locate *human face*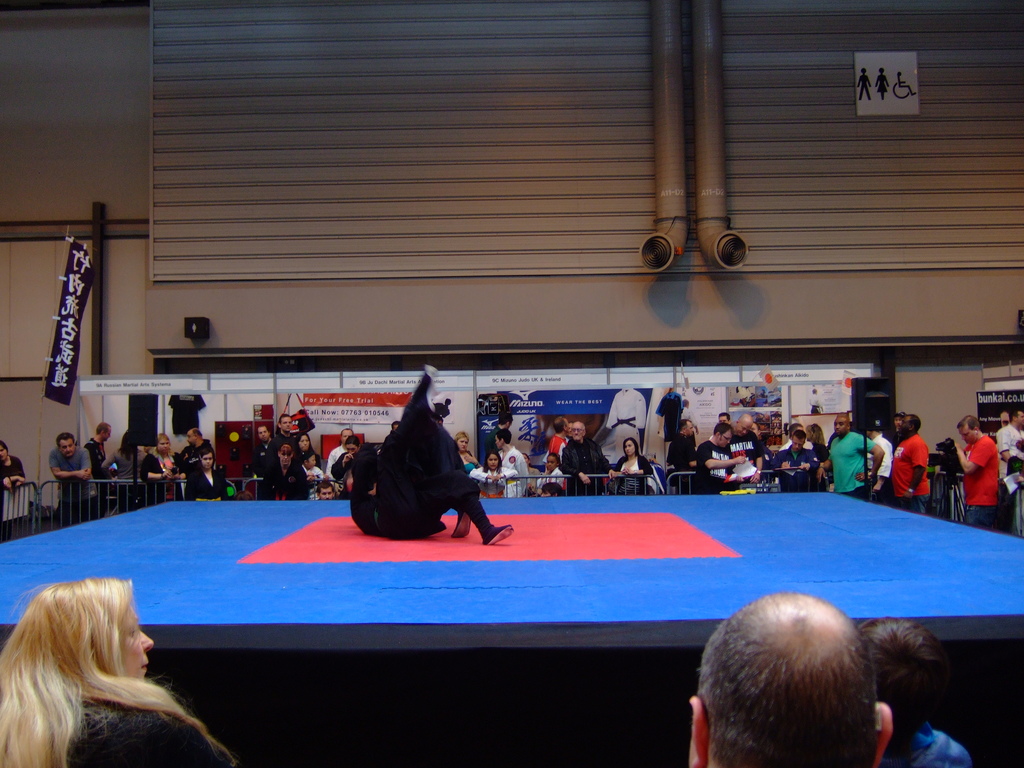
<bbox>347, 441, 360, 458</bbox>
